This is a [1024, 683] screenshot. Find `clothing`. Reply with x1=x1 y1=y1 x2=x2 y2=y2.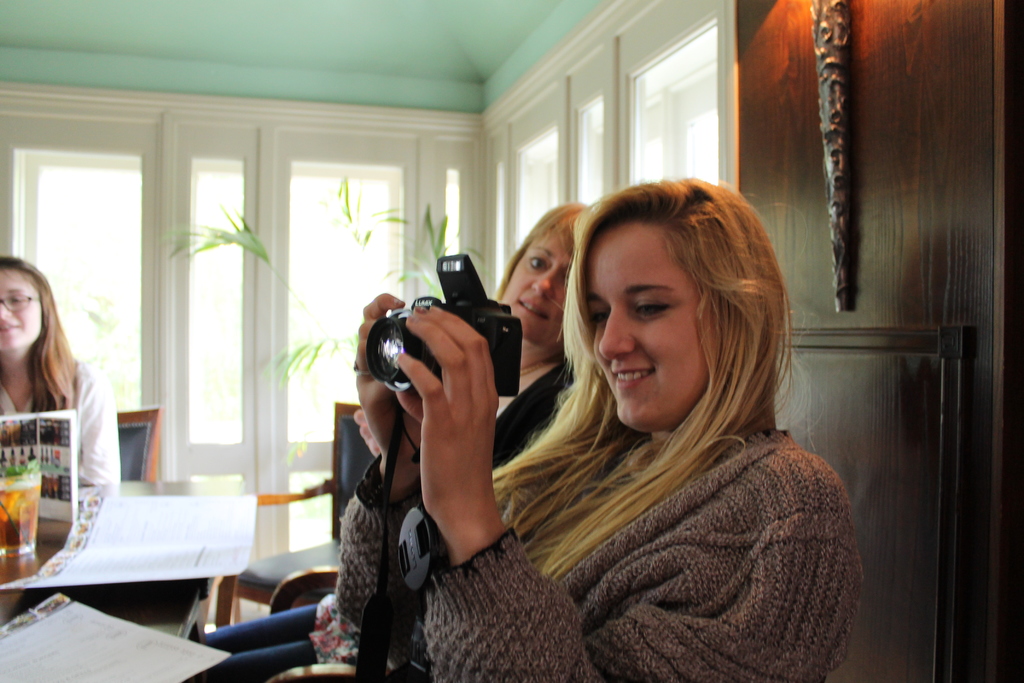
x1=0 y1=361 x2=118 y2=483.
